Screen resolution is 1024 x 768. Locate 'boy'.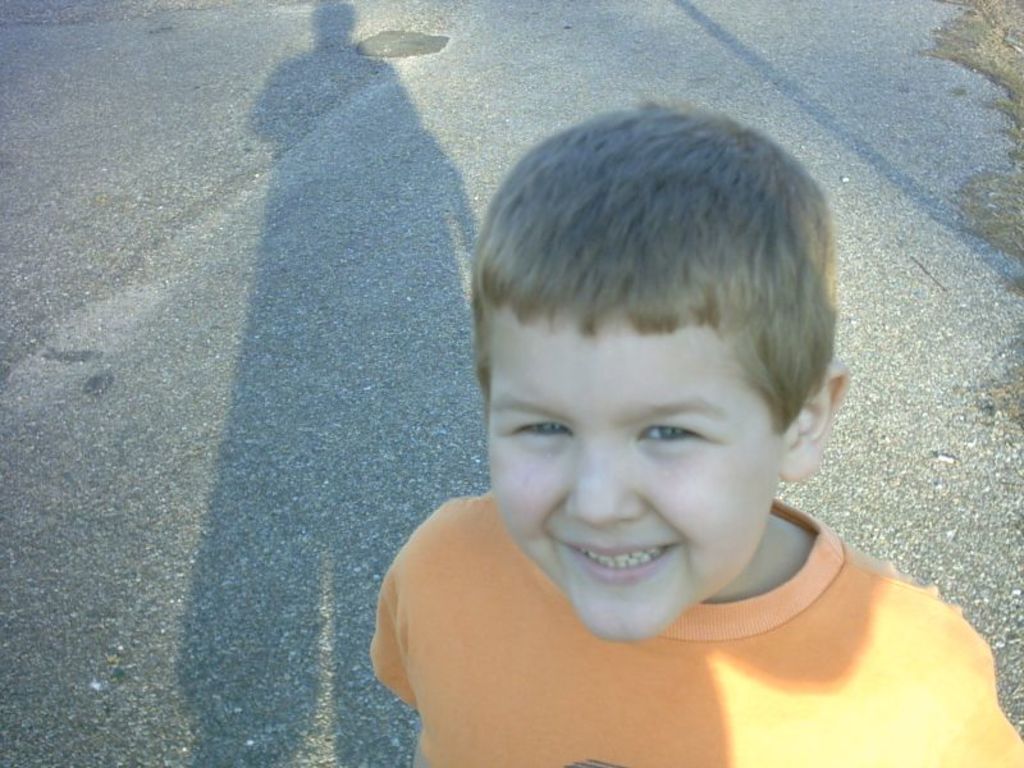
(left=364, top=100, right=1023, bottom=767).
